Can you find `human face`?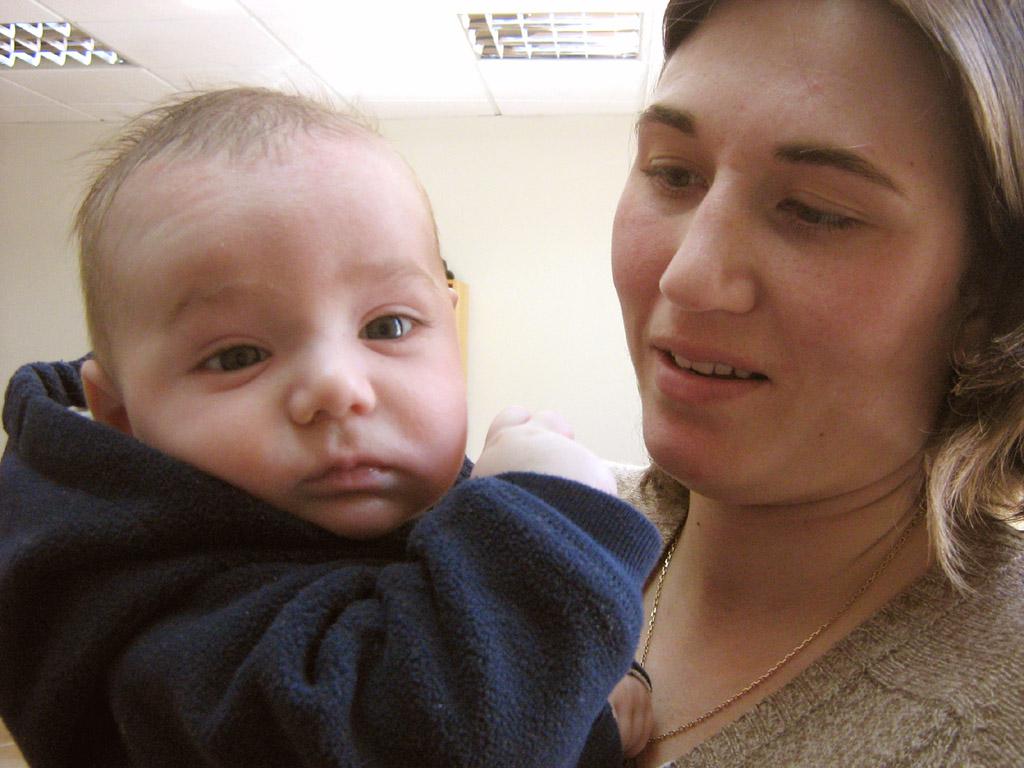
Yes, bounding box: box(614, 4, 977, 498).
